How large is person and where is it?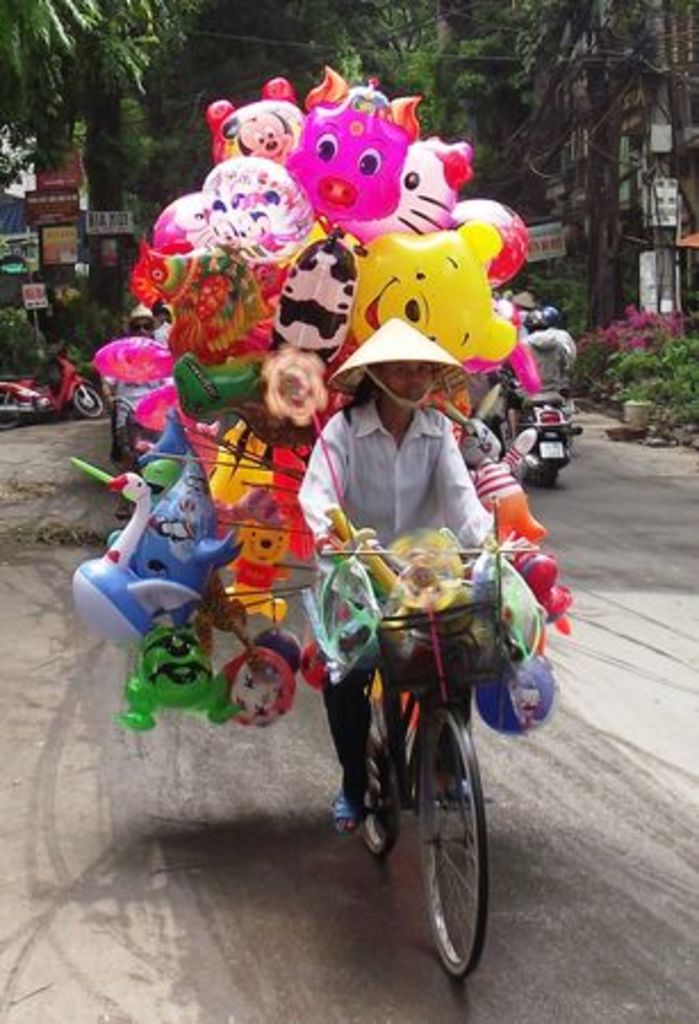
Bounding box: pyautogui.locateOnScreen(291, 314, 503, 831).
